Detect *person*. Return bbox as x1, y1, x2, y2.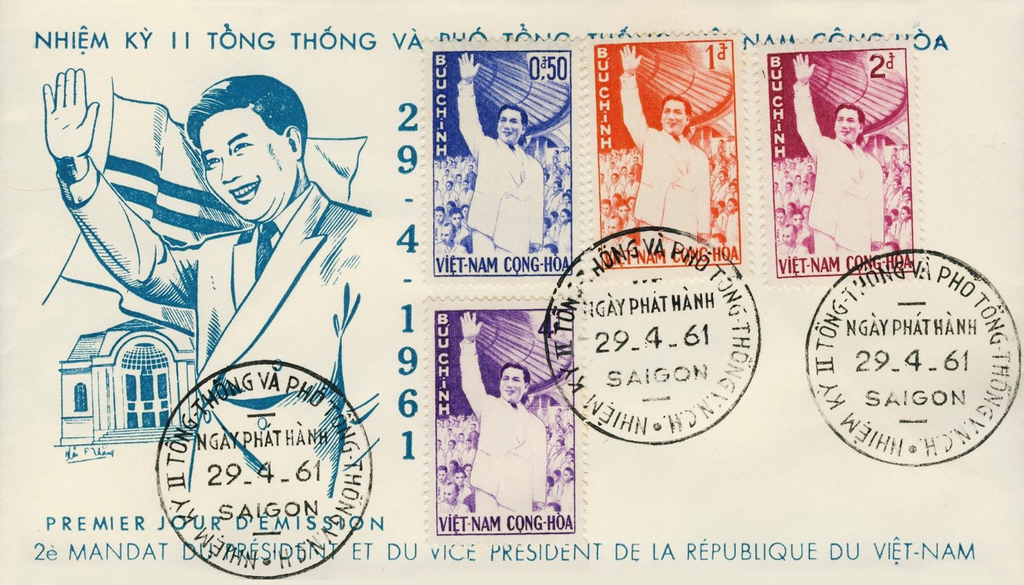
455, 307, 545, 509.
